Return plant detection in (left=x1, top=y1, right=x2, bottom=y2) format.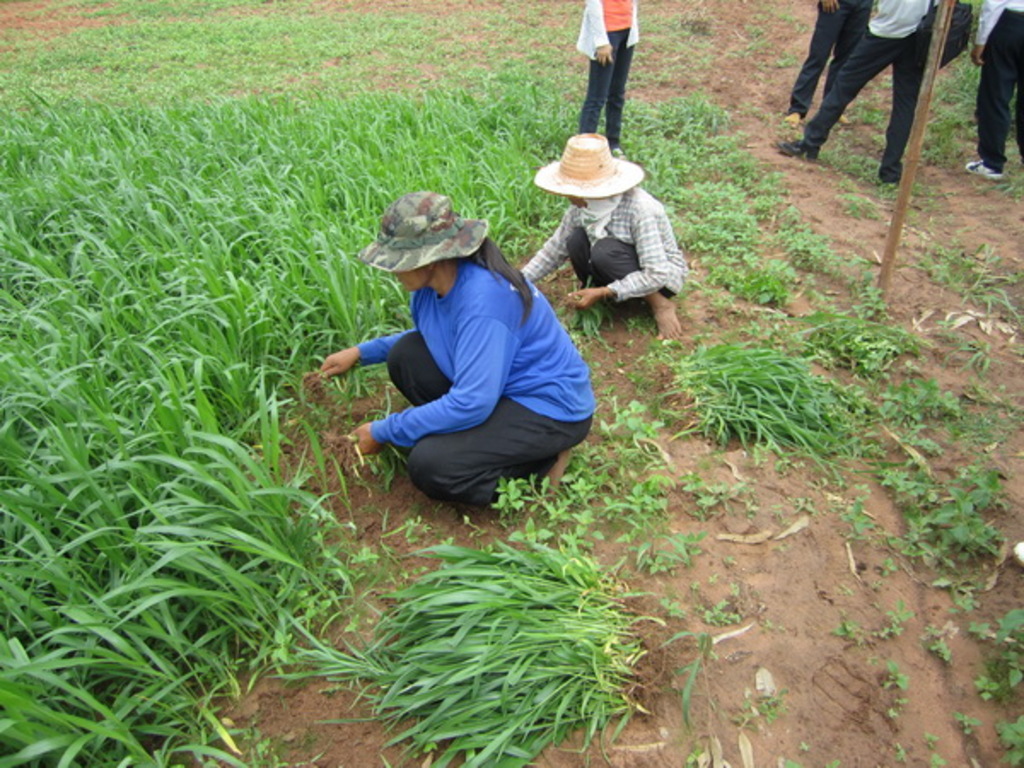
(left=918, top=725, right=937, bottom=753).
